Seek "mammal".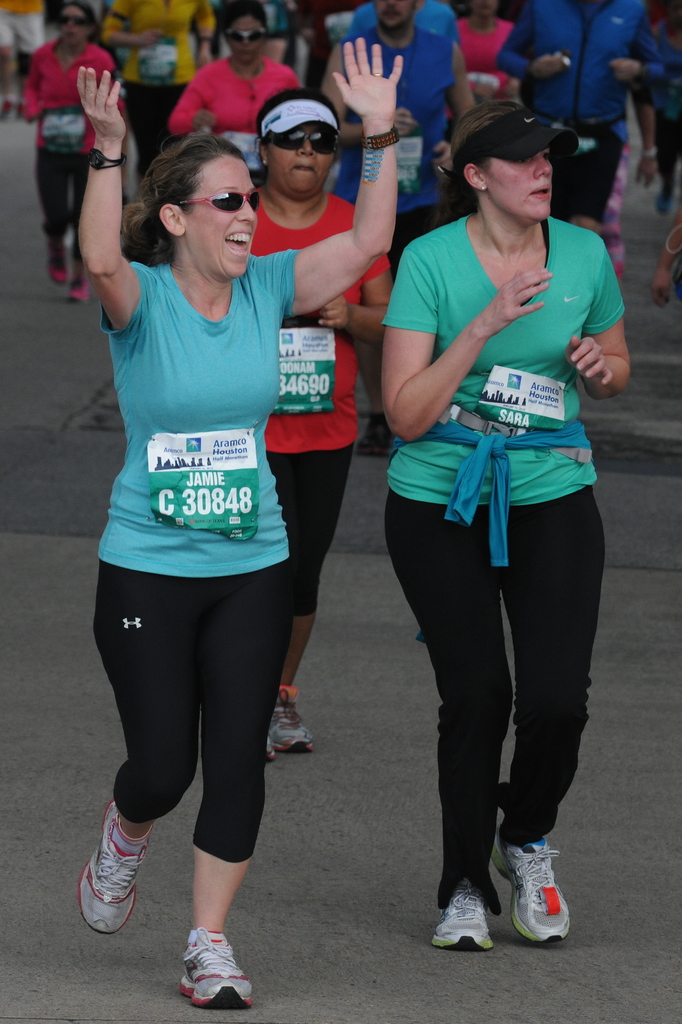
detection(359, 76, 626, 929).
